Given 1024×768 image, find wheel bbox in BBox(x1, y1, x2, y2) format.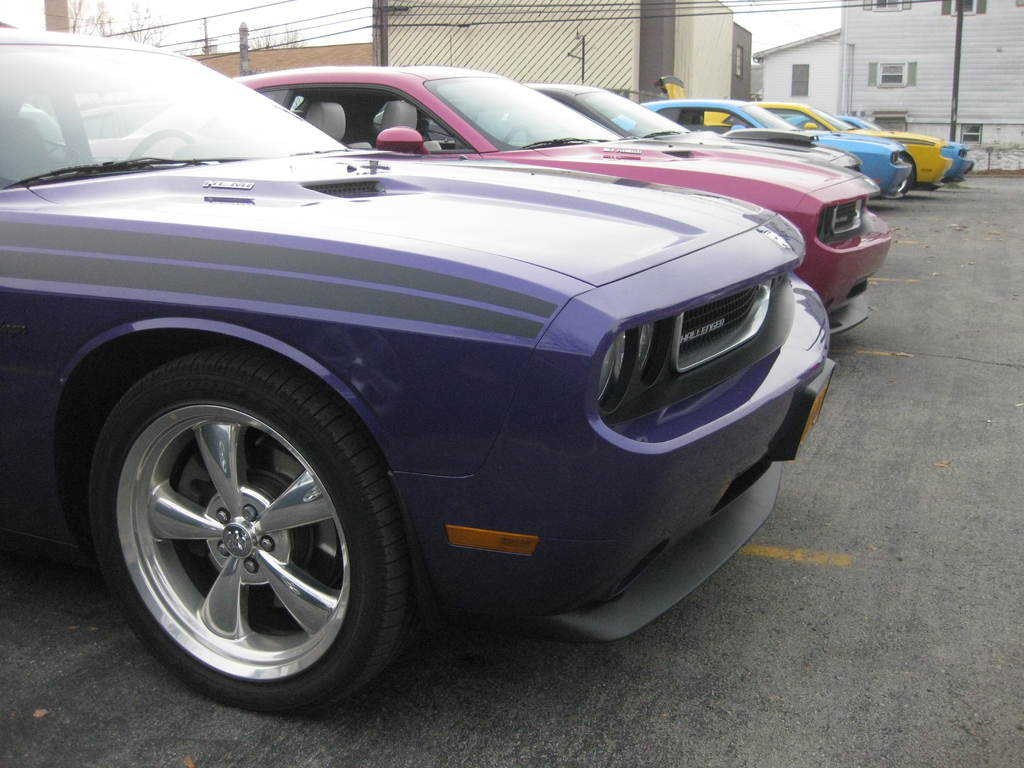
BBox(128, 131, 198, 163).
